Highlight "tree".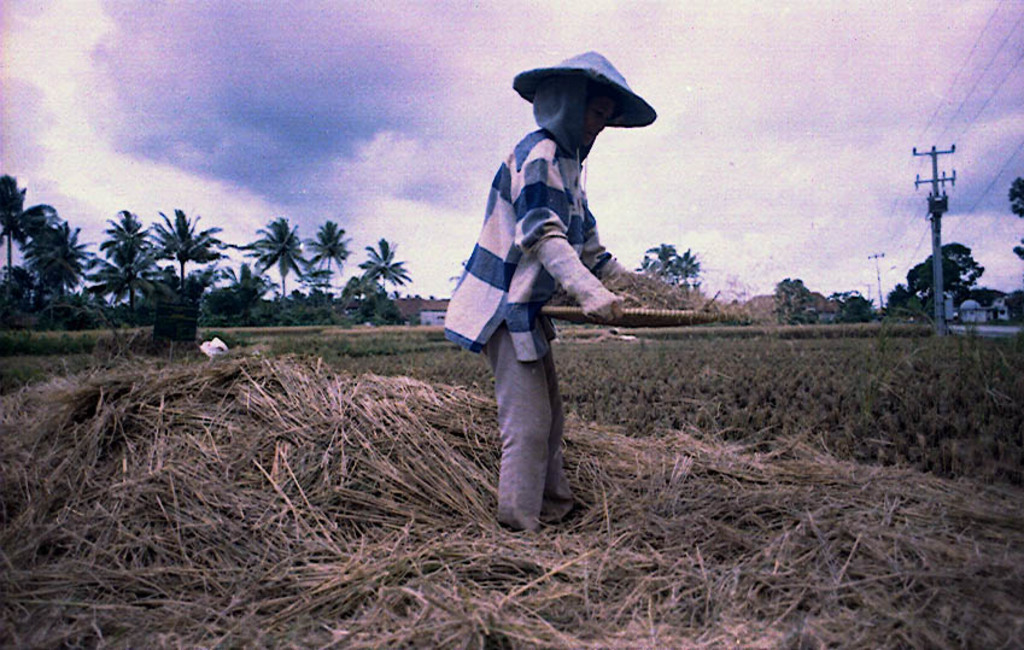
Highlighted region: (312,212,362,330).
